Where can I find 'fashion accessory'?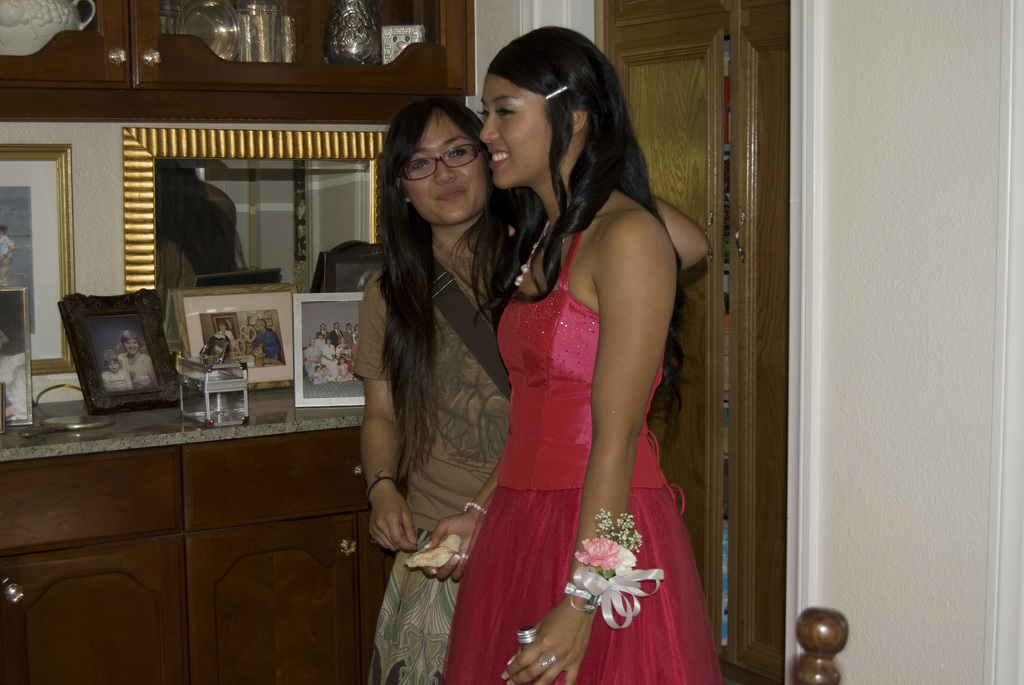
You can find it at <box>396,138,483,181</box>.
